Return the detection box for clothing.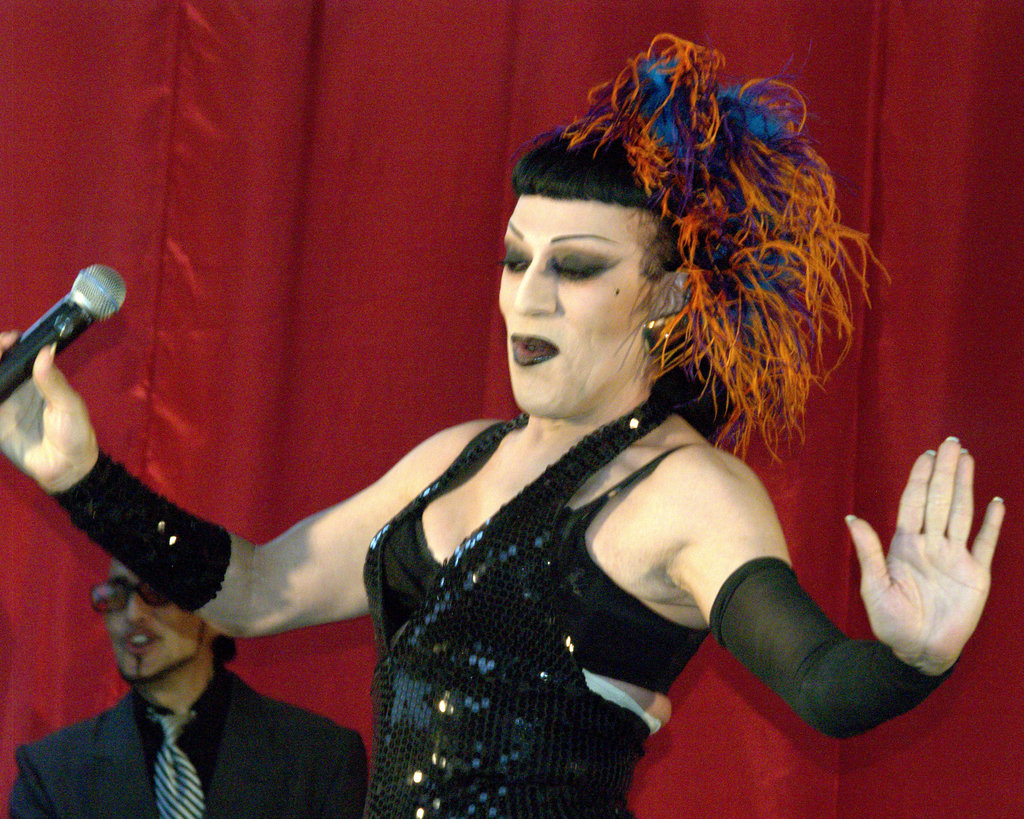
(left=1, top=660, right=367, bottom=818).
